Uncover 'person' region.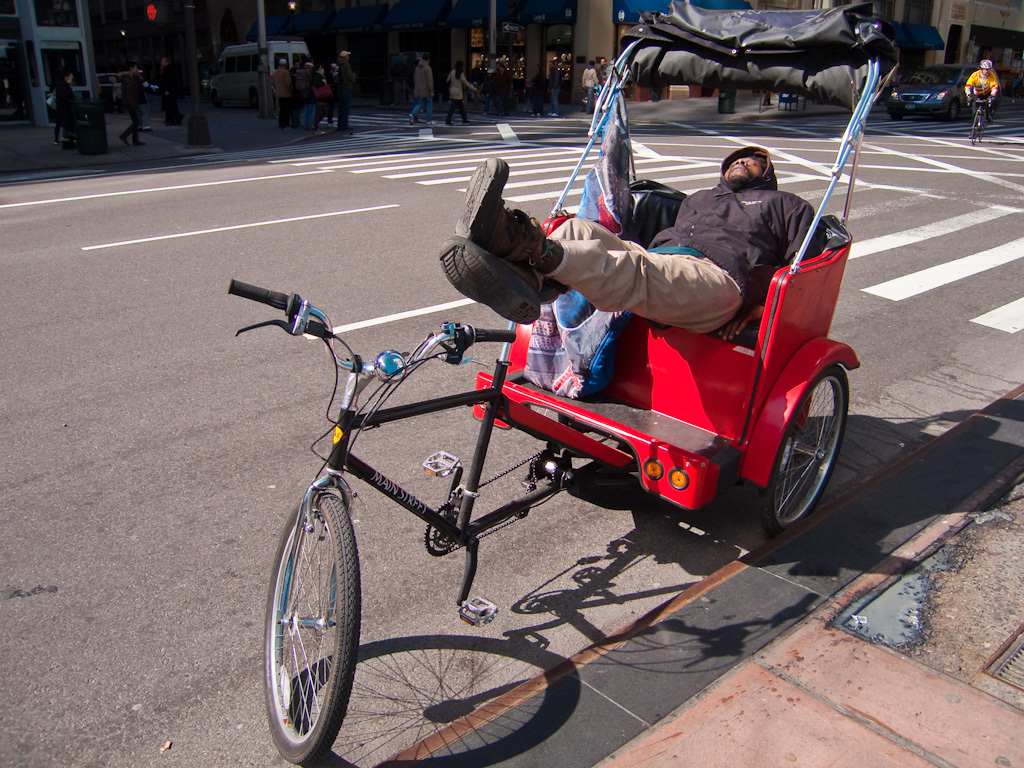
Uncovered: <bbox>312, 64, 327, 128</bbox>.
